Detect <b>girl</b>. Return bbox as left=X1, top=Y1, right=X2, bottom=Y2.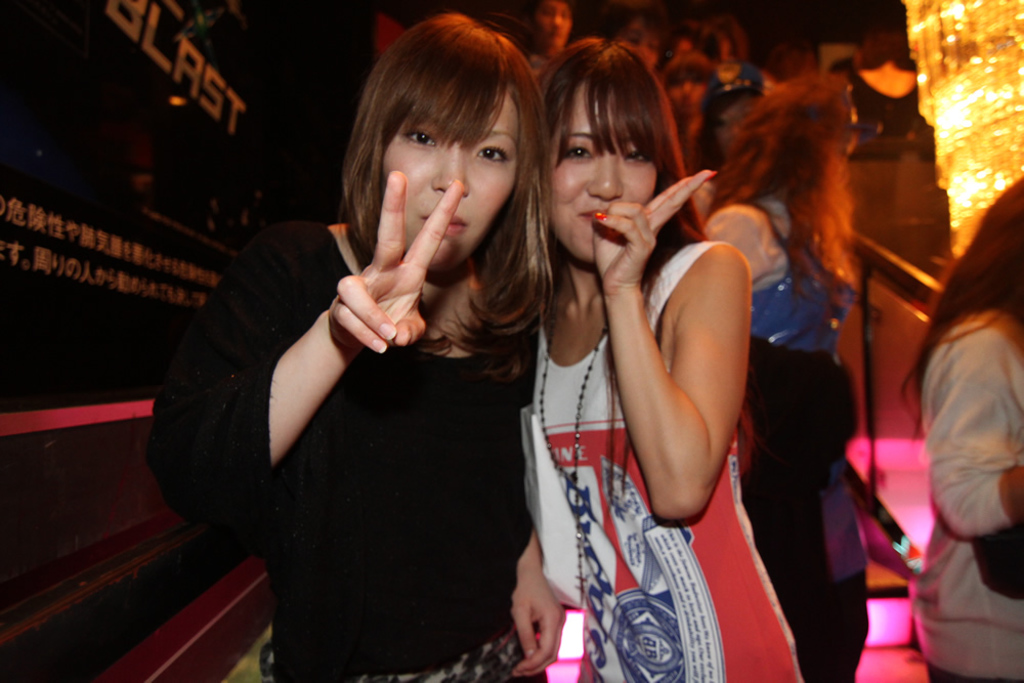
left=150, top=11, right=567, bottom=682.
